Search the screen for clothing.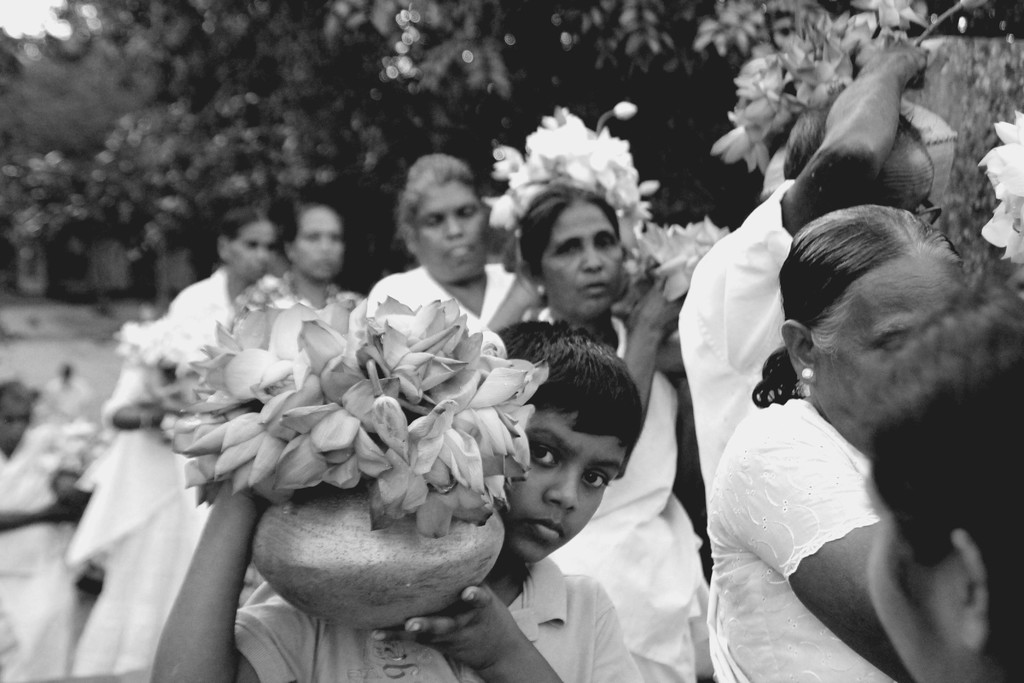
Found at 702,399,881,682.
